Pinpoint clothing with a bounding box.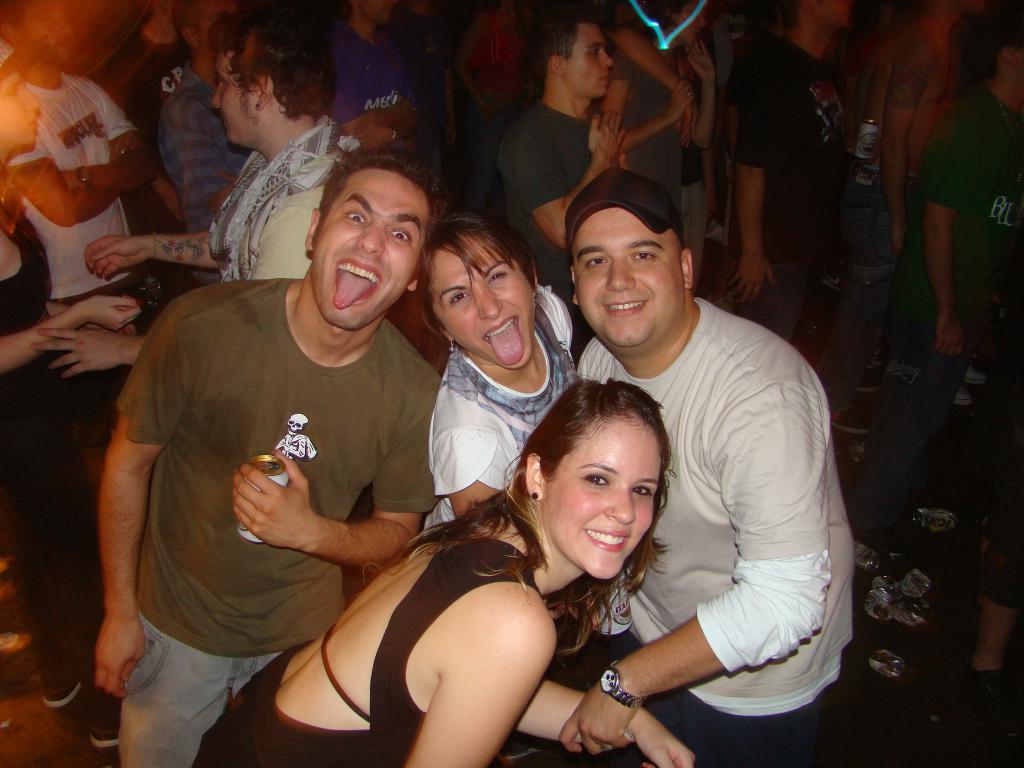
detection(205, 116, 351, 285).
